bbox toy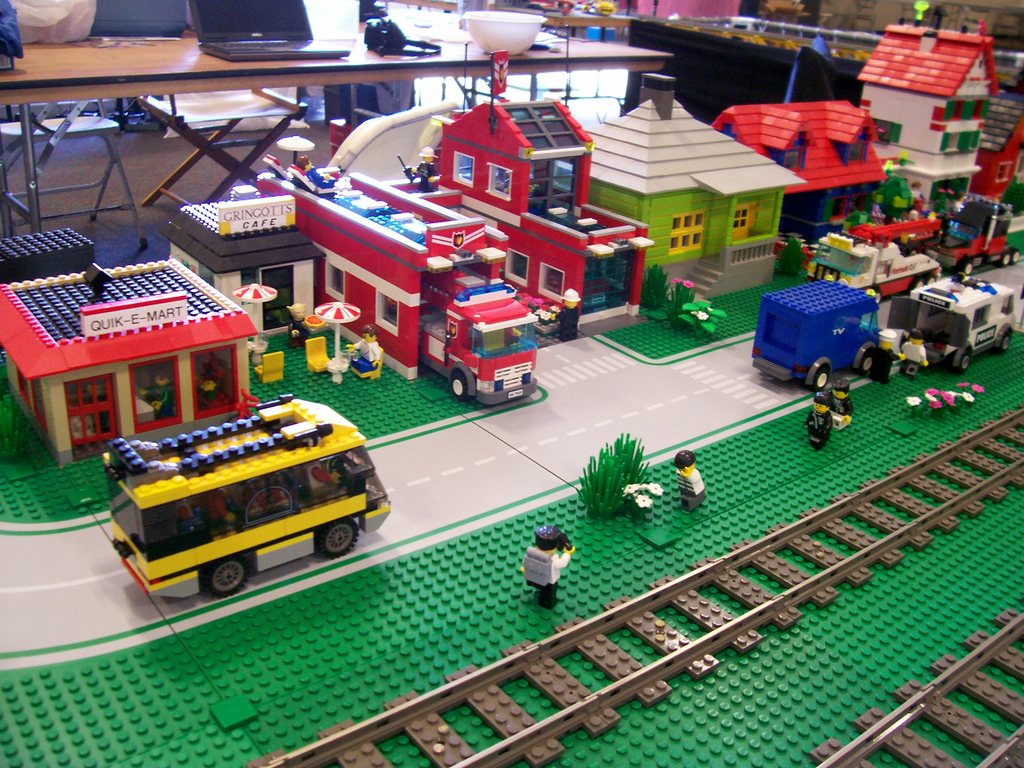
(left=803, top=390, right=842, bottom=450)
